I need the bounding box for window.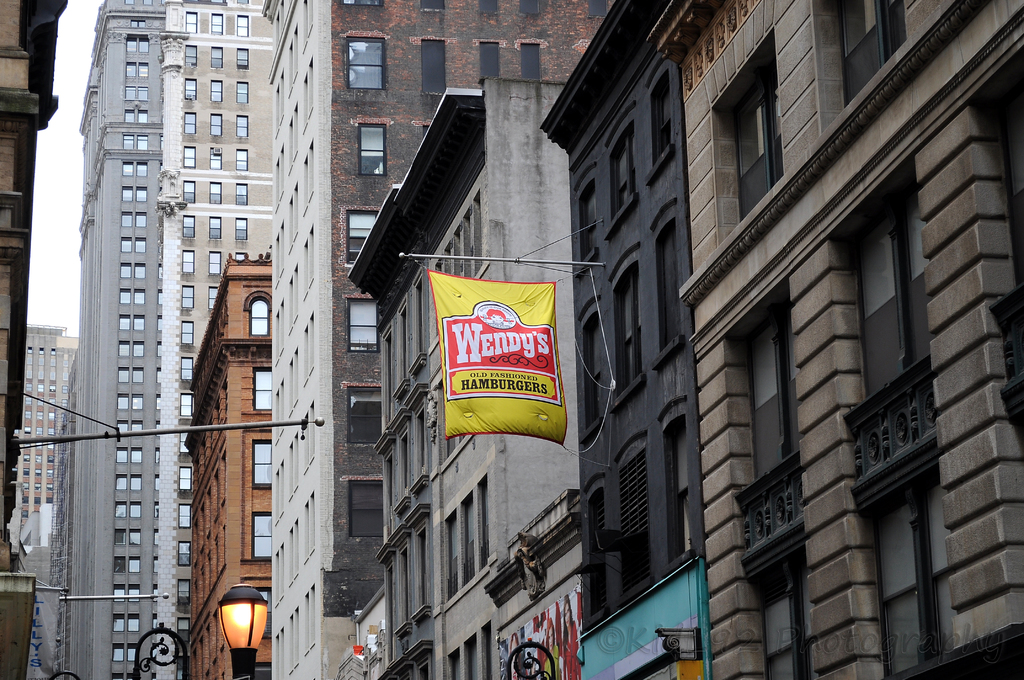
Here it is: x1=119 y1=339 x2=143 y2=358.
